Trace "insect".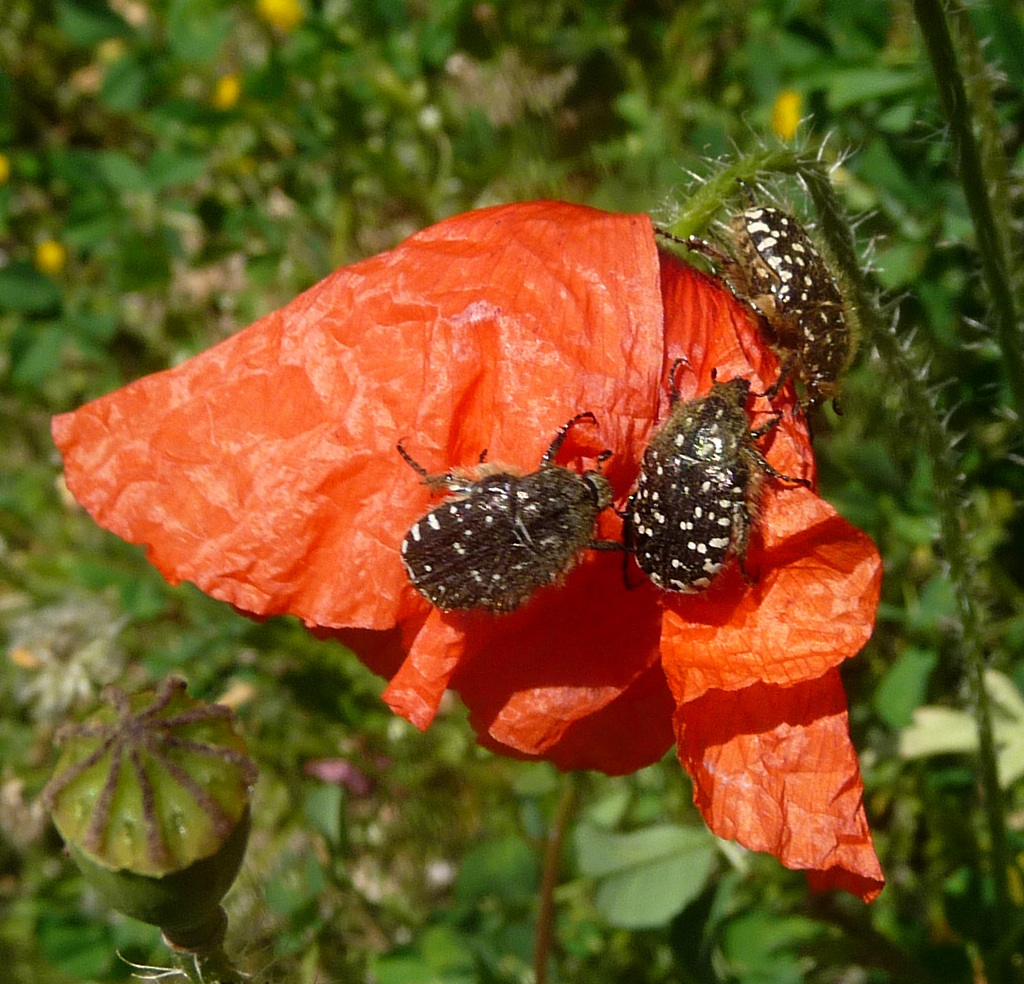
Traced to detection(393, 411, 625, 611).
